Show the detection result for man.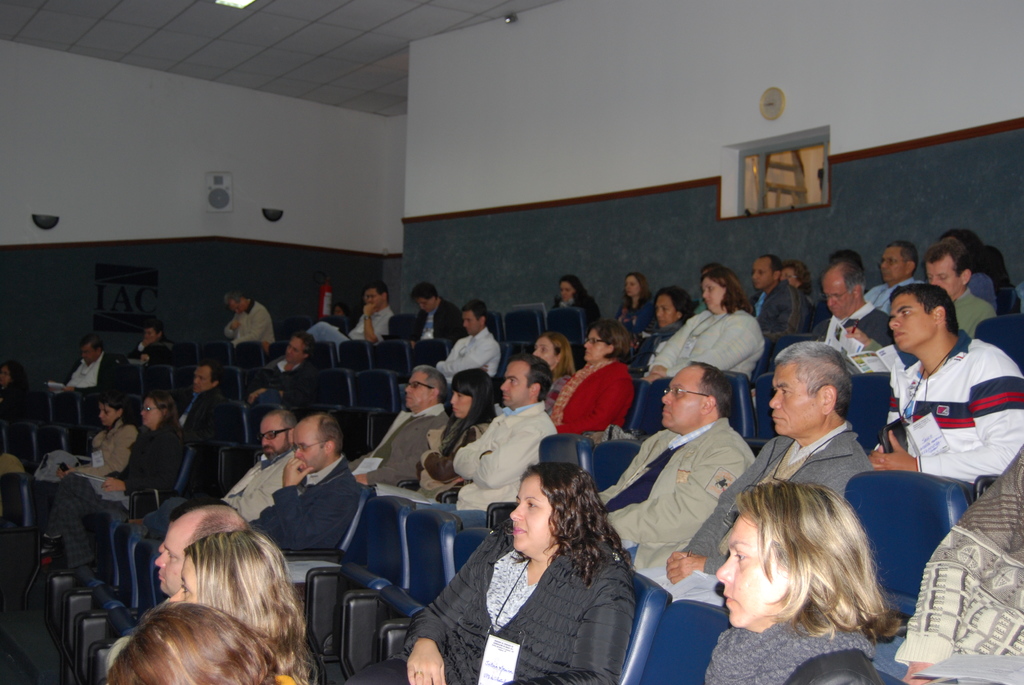
(129, 322, 171, 366).
